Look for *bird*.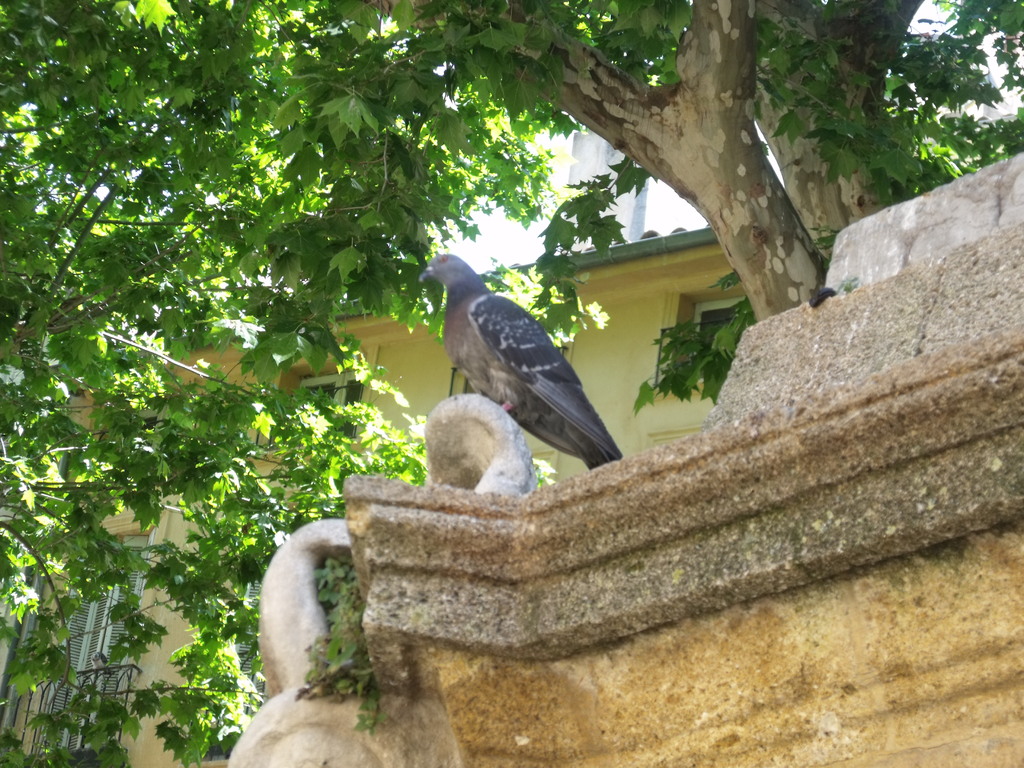
Found: (left=401, top=243, right=626, bottom=478).
